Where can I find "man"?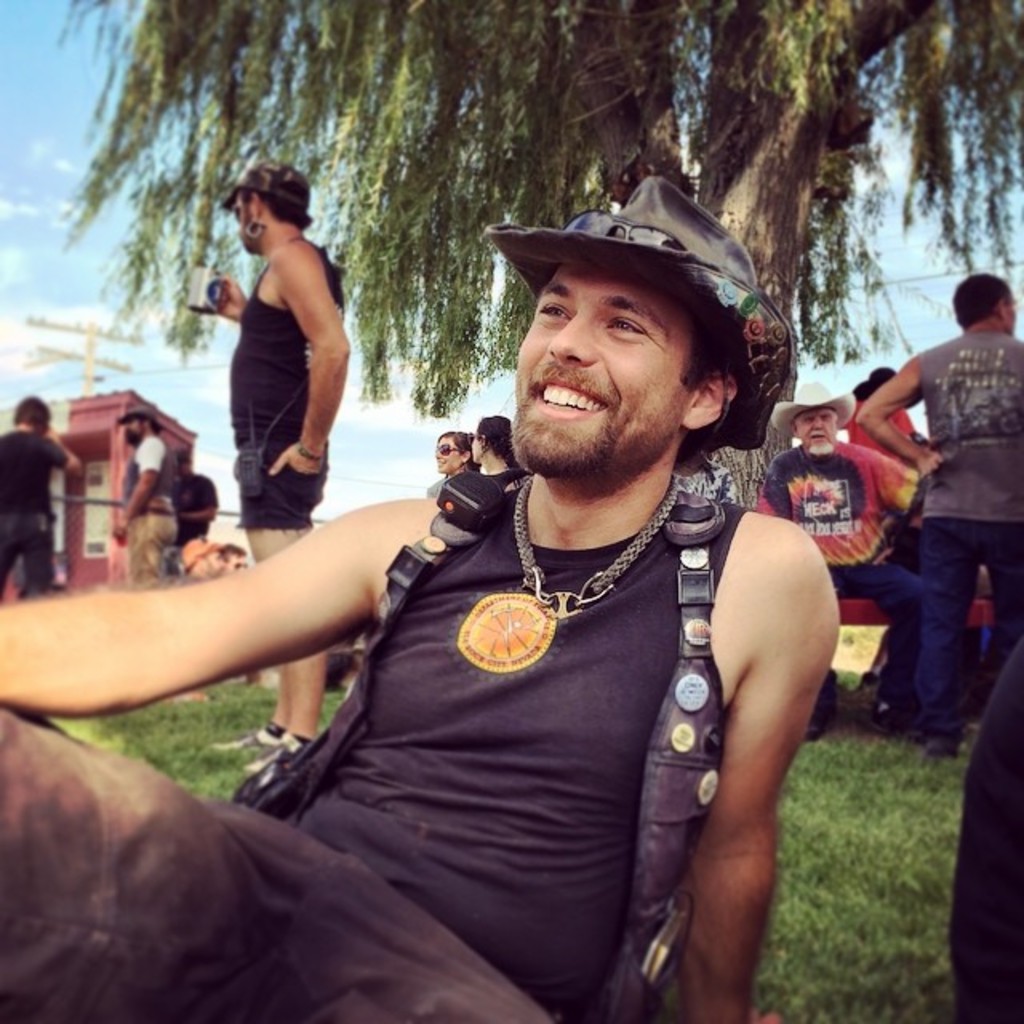
You can find it at bbox(749, 381, 920, 741).
